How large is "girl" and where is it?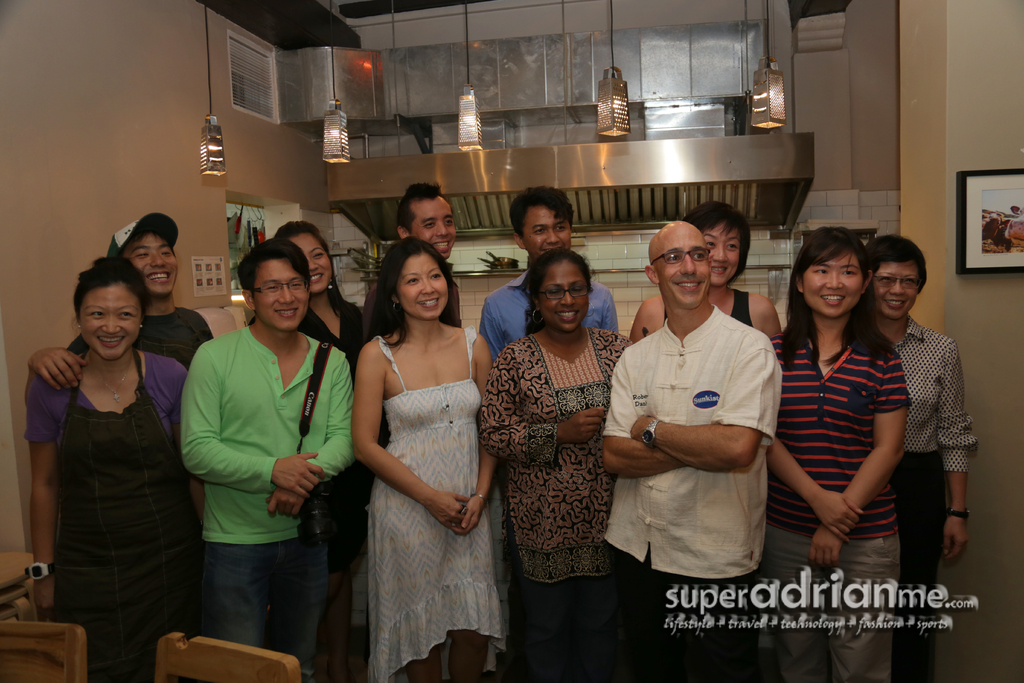
Bounding box: box=[627, 197, 776, 340].
